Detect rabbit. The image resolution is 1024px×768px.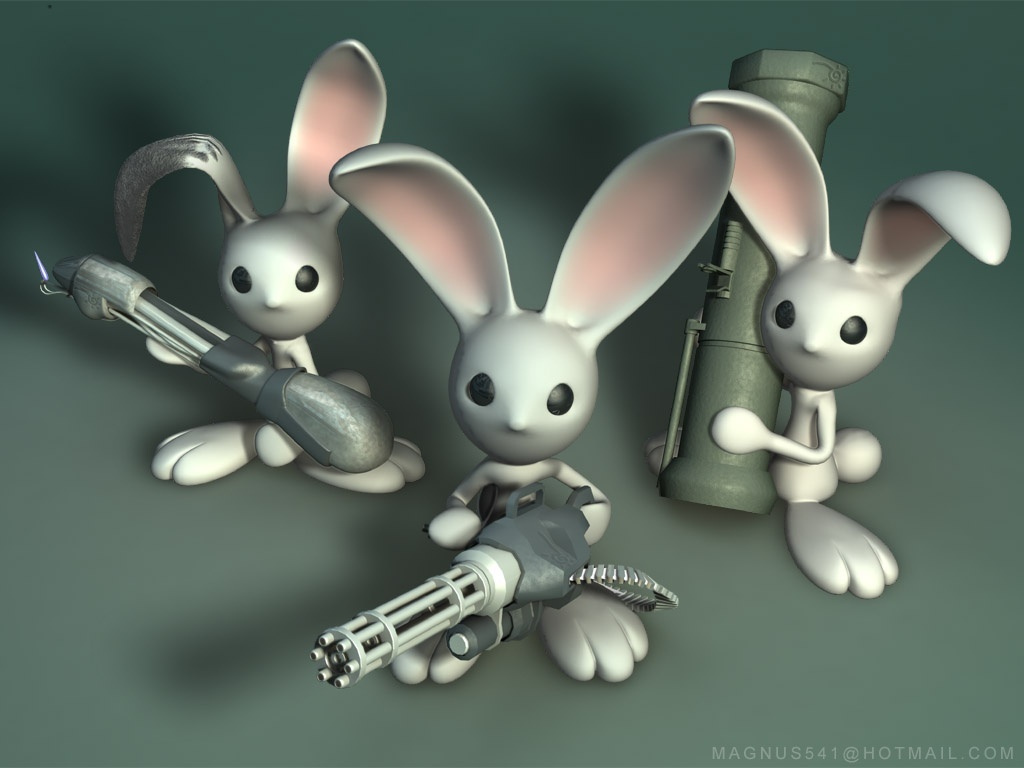
[x1=109, y1=37, x2=428, y2=495].
